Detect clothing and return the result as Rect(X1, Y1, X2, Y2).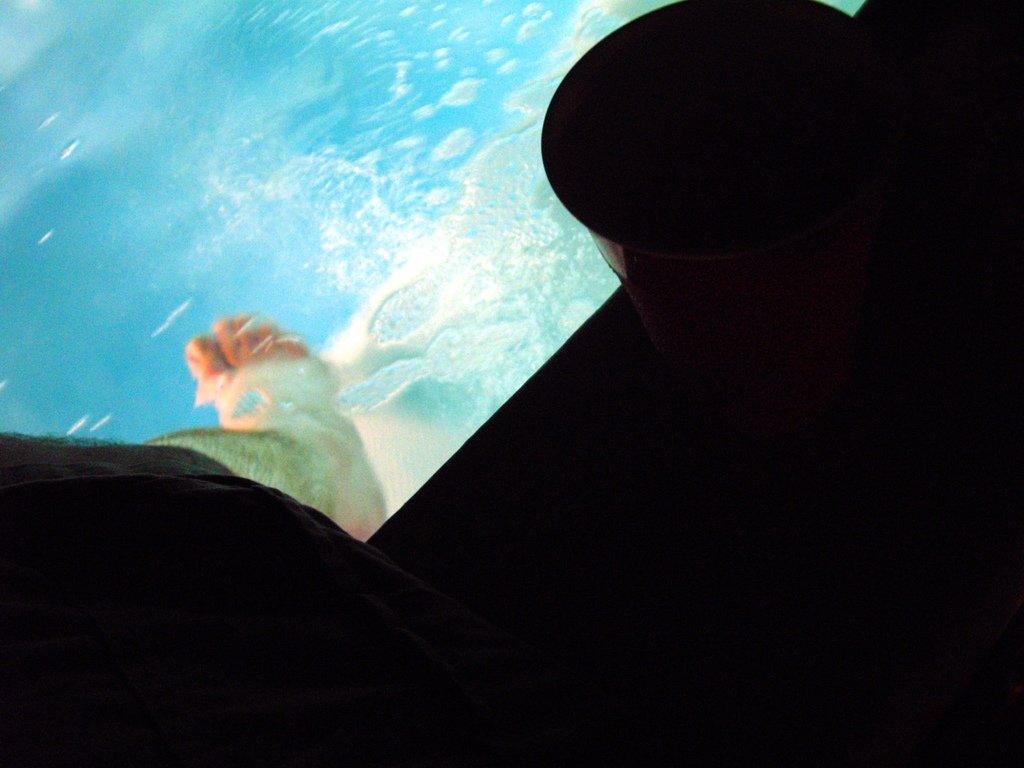
Rect(0, 0, 1023, 767).
